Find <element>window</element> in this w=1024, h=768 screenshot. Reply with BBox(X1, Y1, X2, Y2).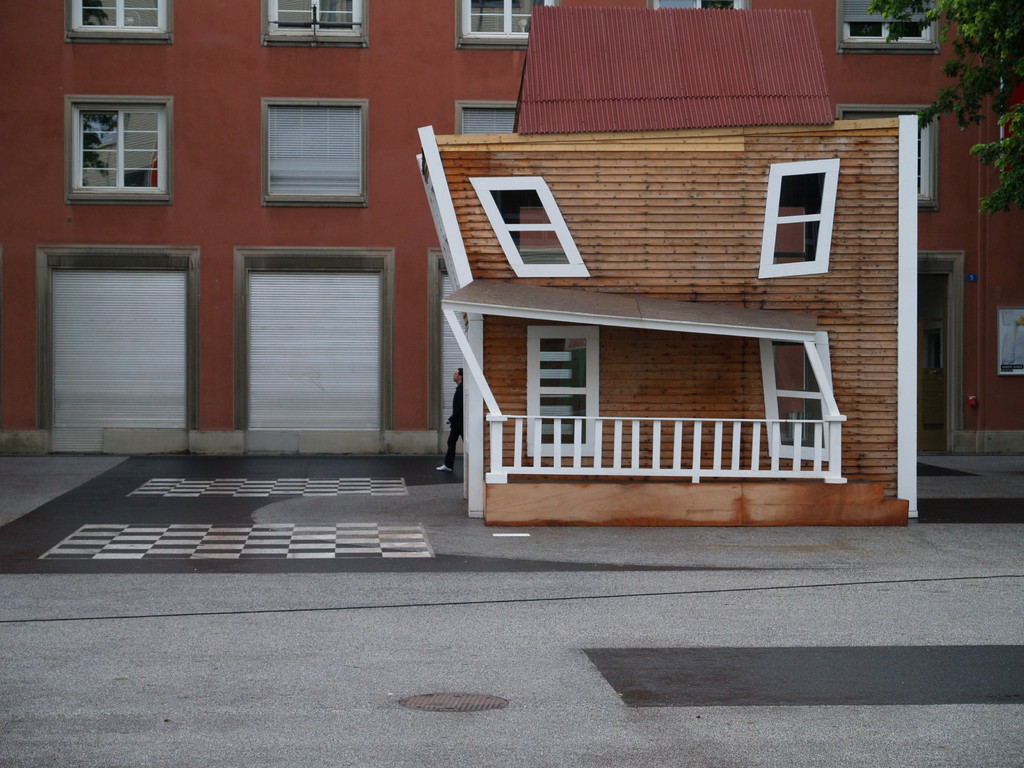
BBox(835, 0, 943, 58).
